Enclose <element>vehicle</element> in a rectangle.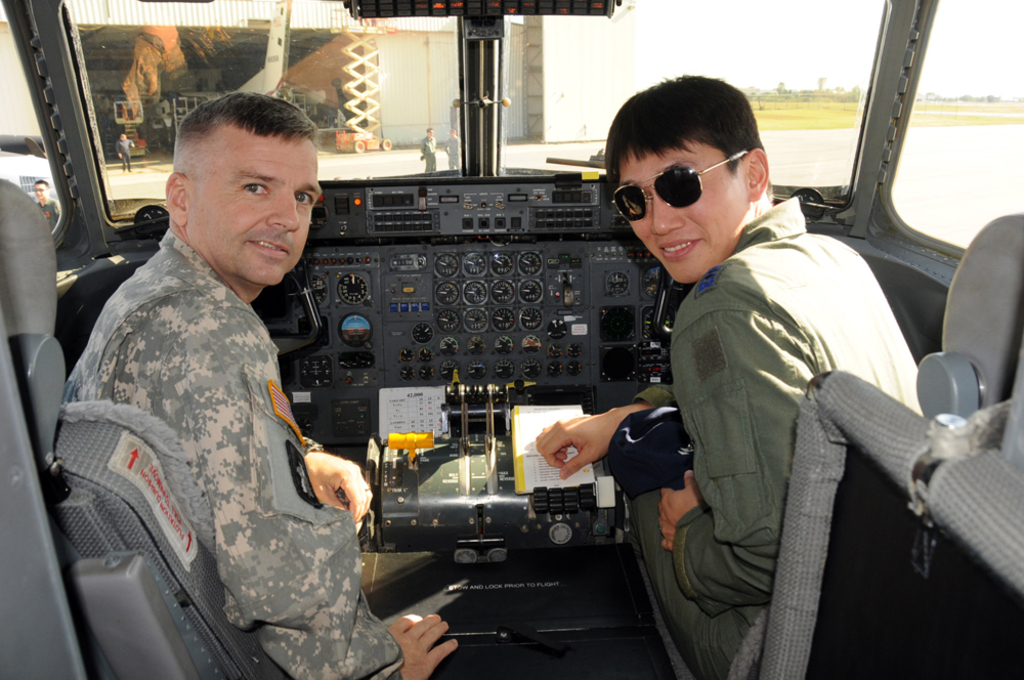
[left=40, top=23, right=944, bottom=679].
